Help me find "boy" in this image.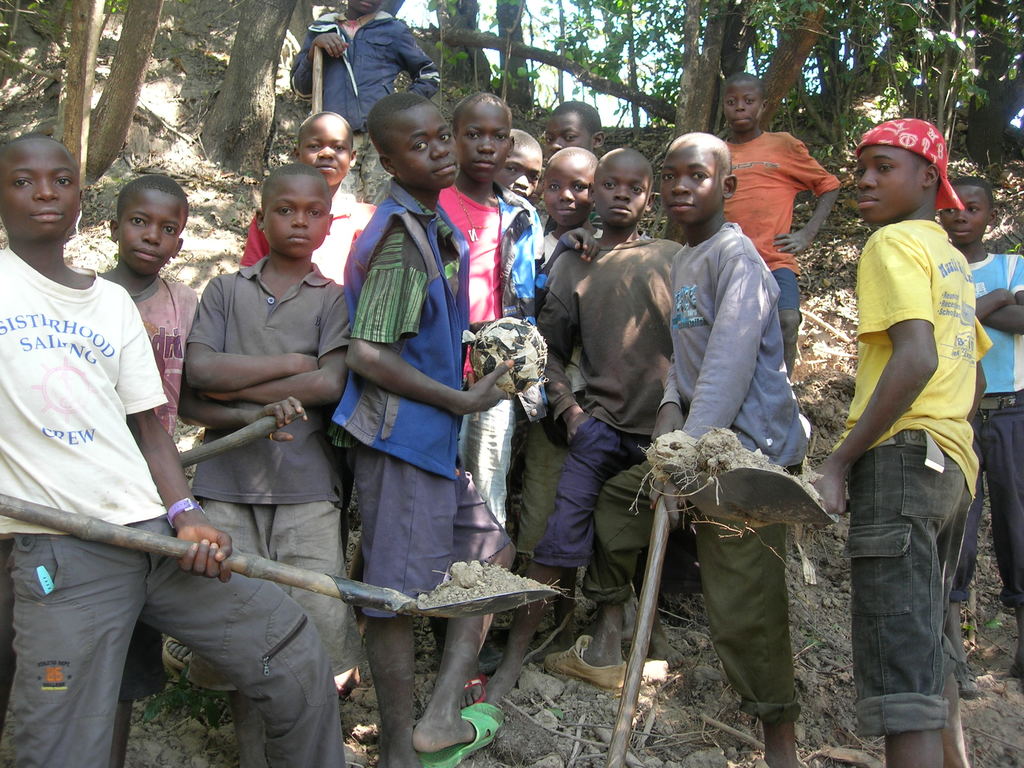
Found it: bbox(810, 117, 995, 767).
